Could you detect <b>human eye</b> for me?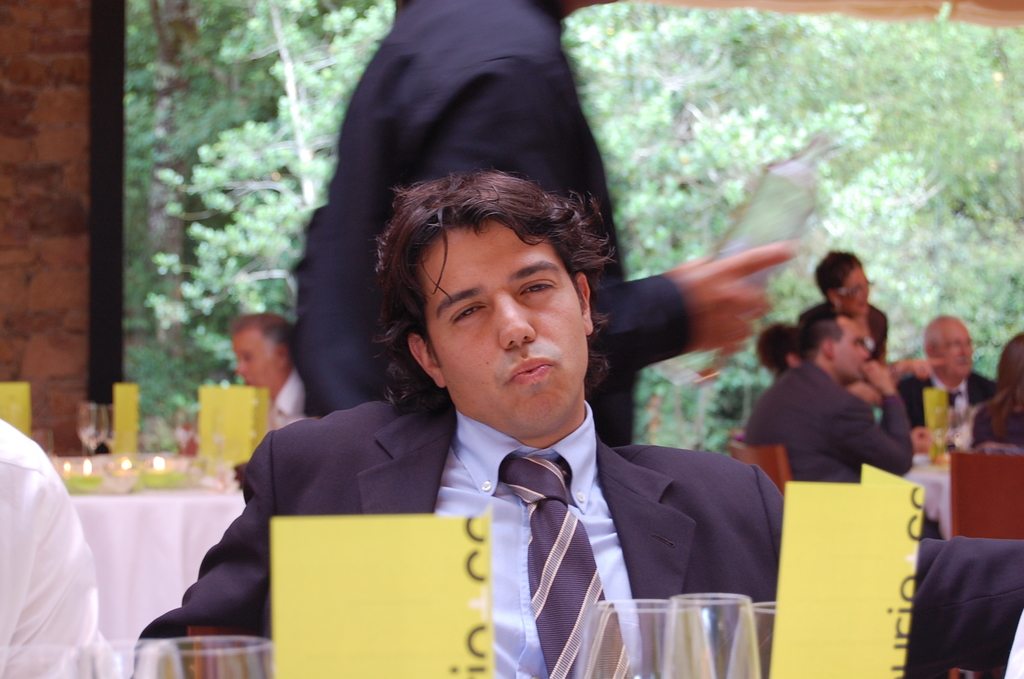
Detection result: rect(451, 303, 488, 328).
